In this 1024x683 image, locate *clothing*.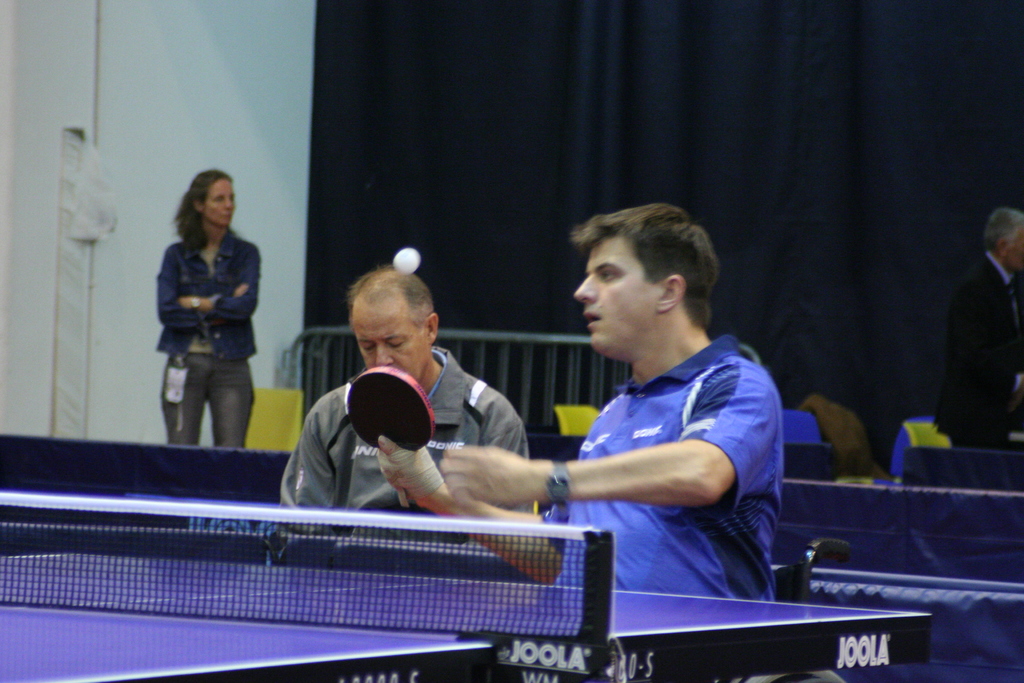
Bounding box: left=278, top=349, right=522, bottom=524.
